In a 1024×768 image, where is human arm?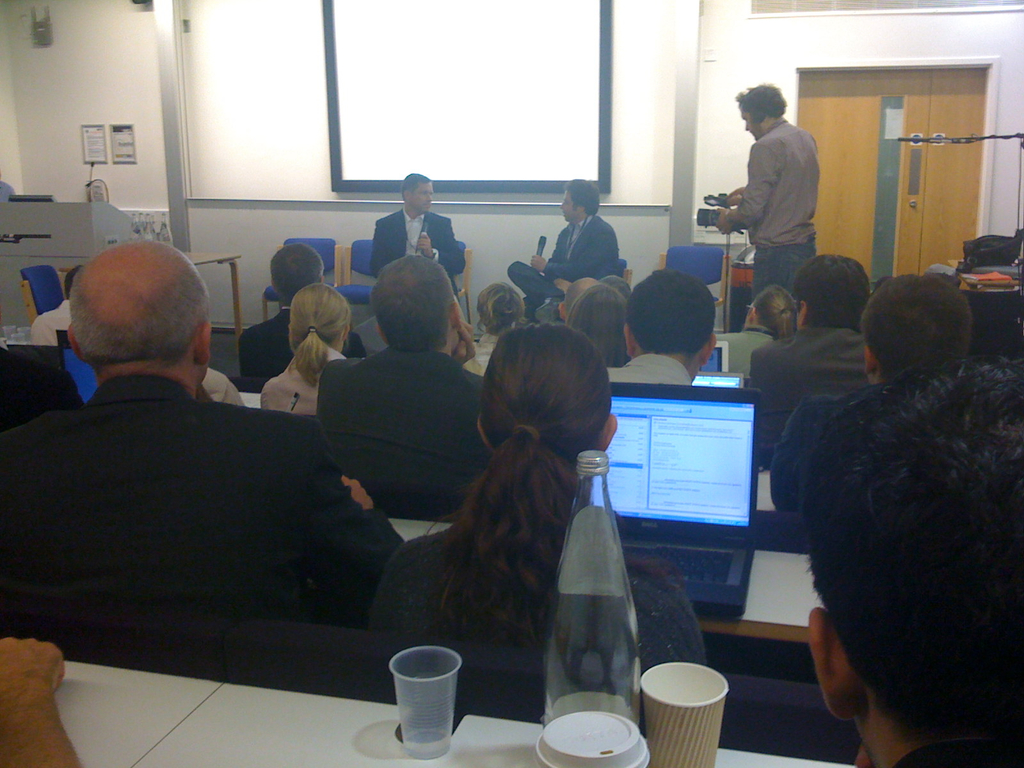
left=525, top=225, right=612, bottom=282.
